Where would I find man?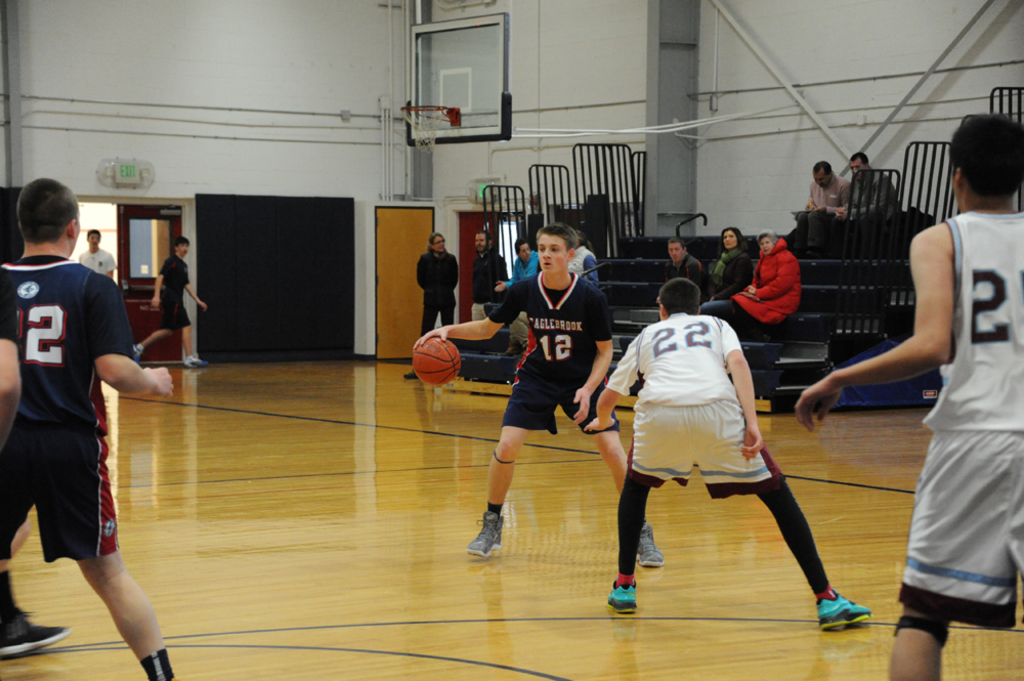
At [left=76, top=229, right=119, bottom=280].
